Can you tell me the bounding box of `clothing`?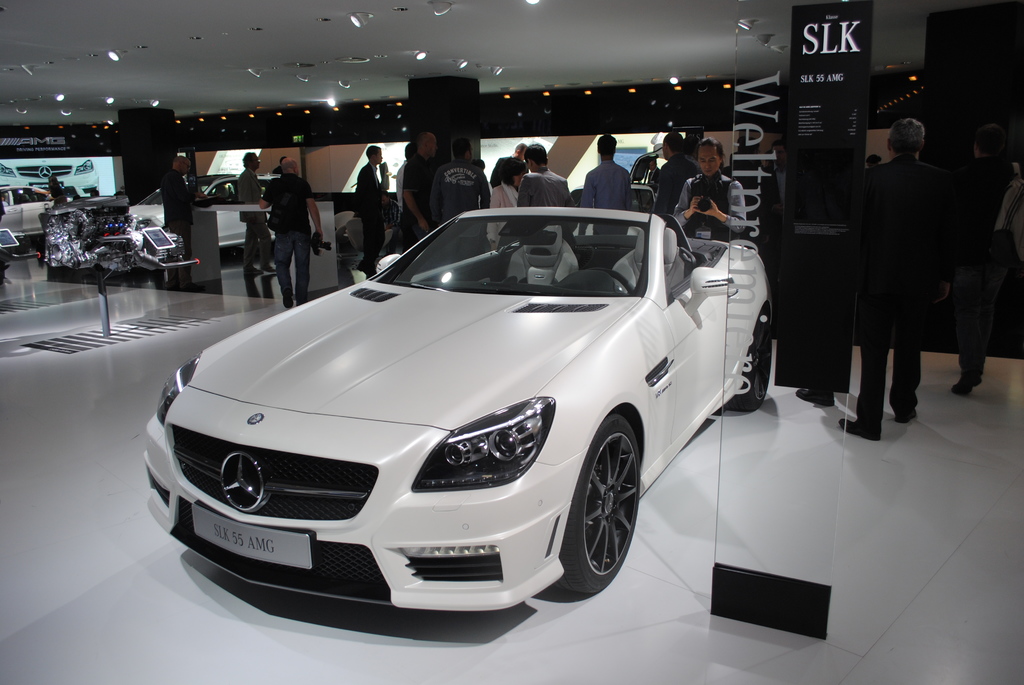
673, 168, 746, 233.
